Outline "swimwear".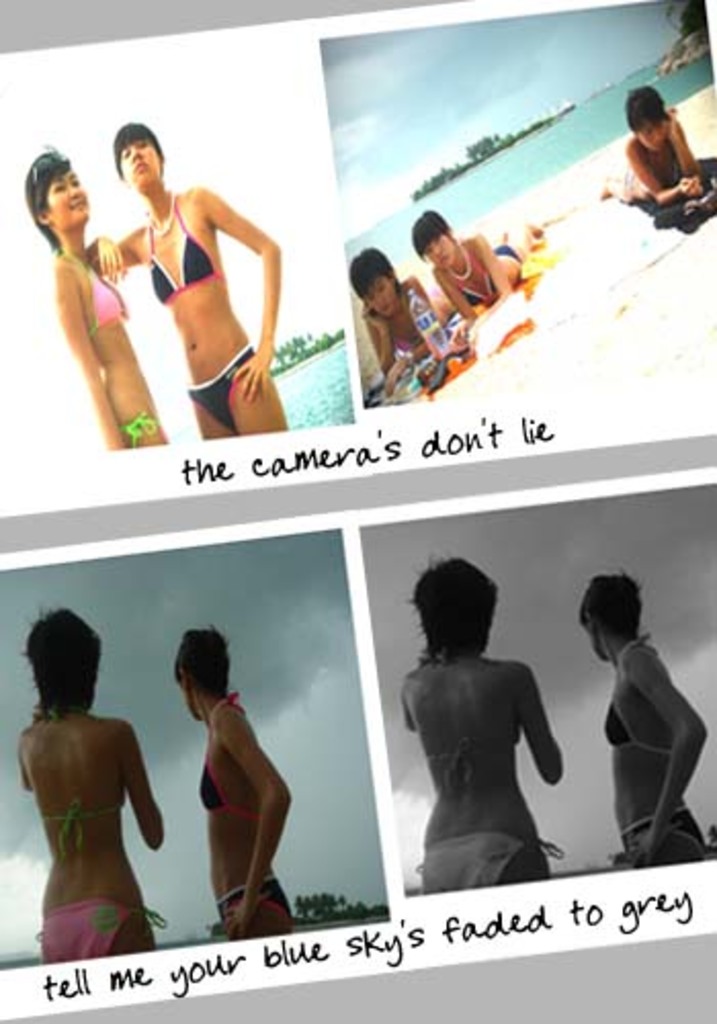
Outline: 490:240:516:262.
